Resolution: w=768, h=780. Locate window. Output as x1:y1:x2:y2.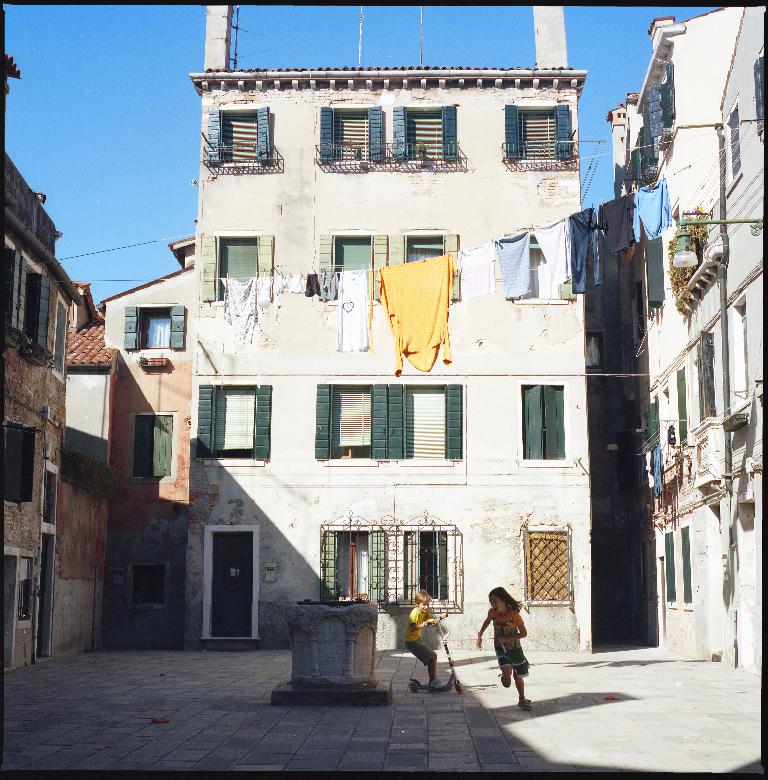
690:336:721:420.
